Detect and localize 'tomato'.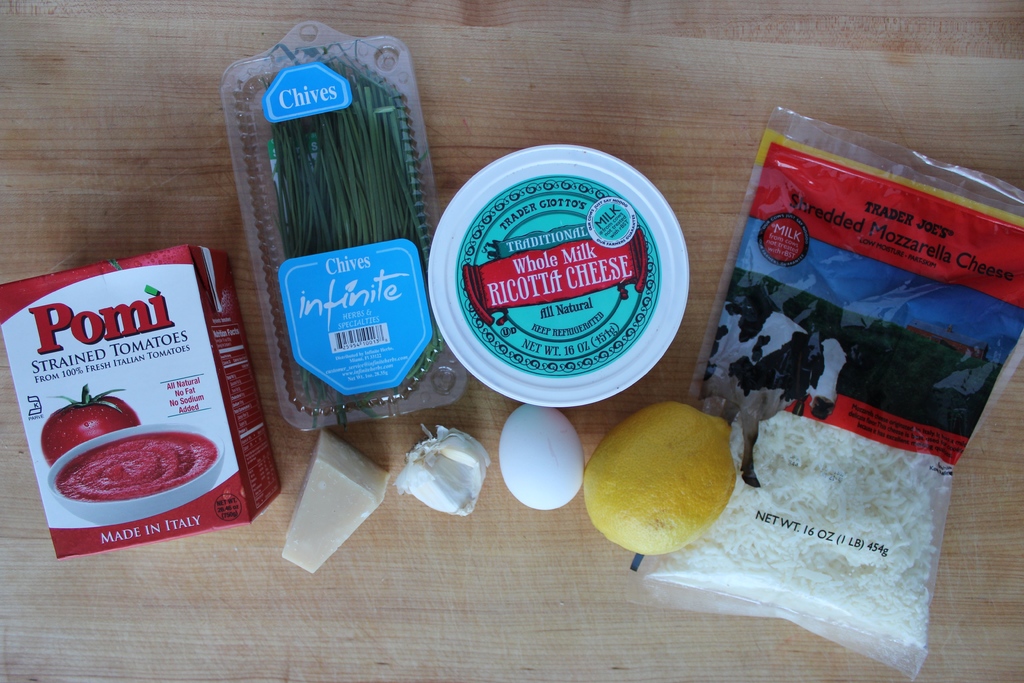
Localized at {"left": 39, "top": 381, "right": 138, "bottom": 465}.
